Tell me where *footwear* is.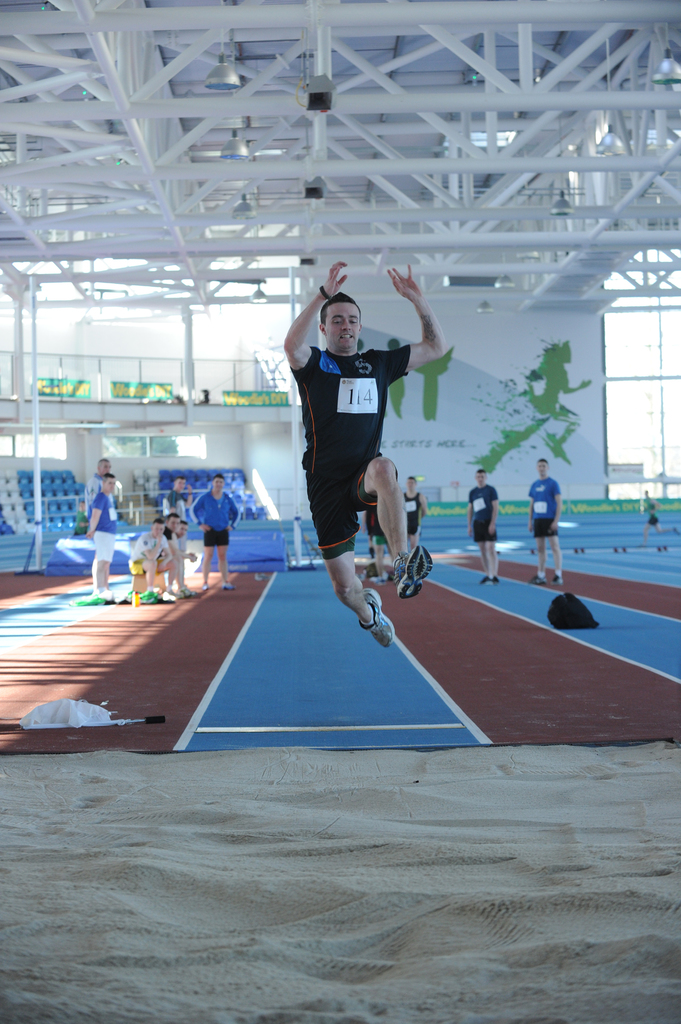
*footwear* is at box(400, 545, 431, 595).
